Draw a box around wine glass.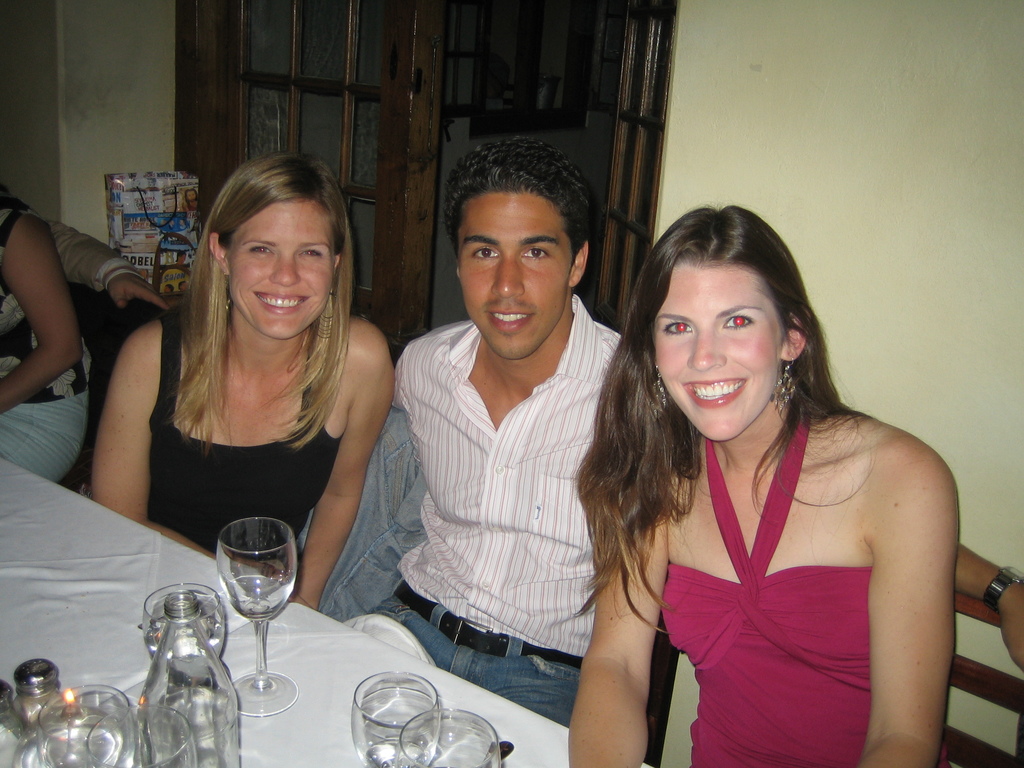
(36,688,137,767).
